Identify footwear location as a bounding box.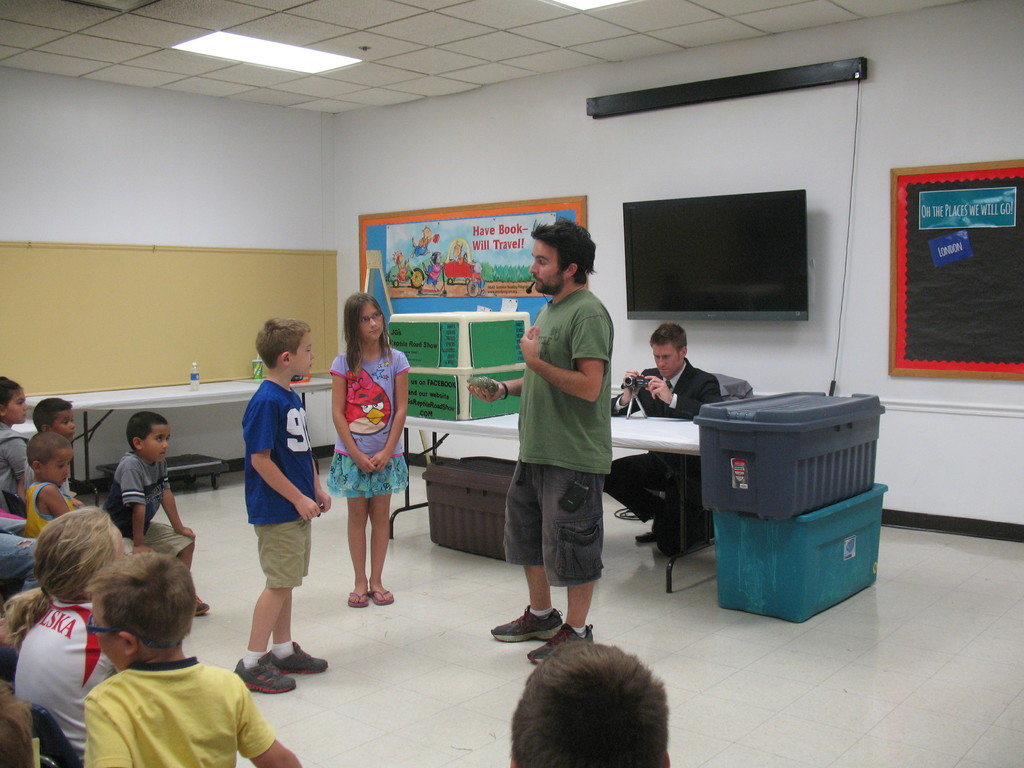
(638, 528, 660, 547).
